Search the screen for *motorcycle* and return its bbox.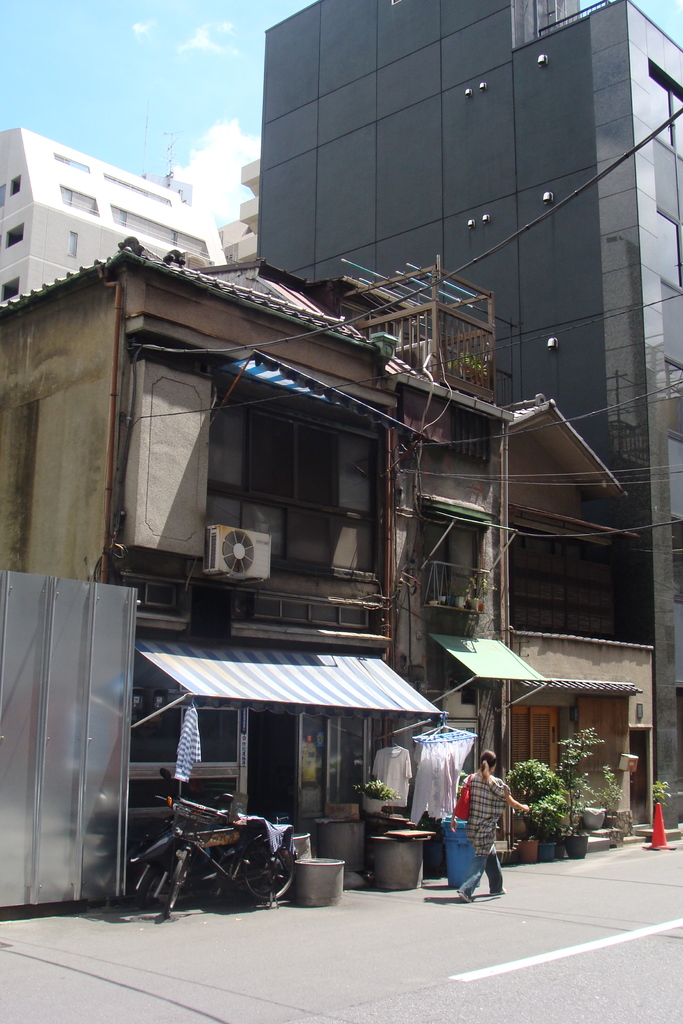
Found: rect(117, 797, 363, 925).
